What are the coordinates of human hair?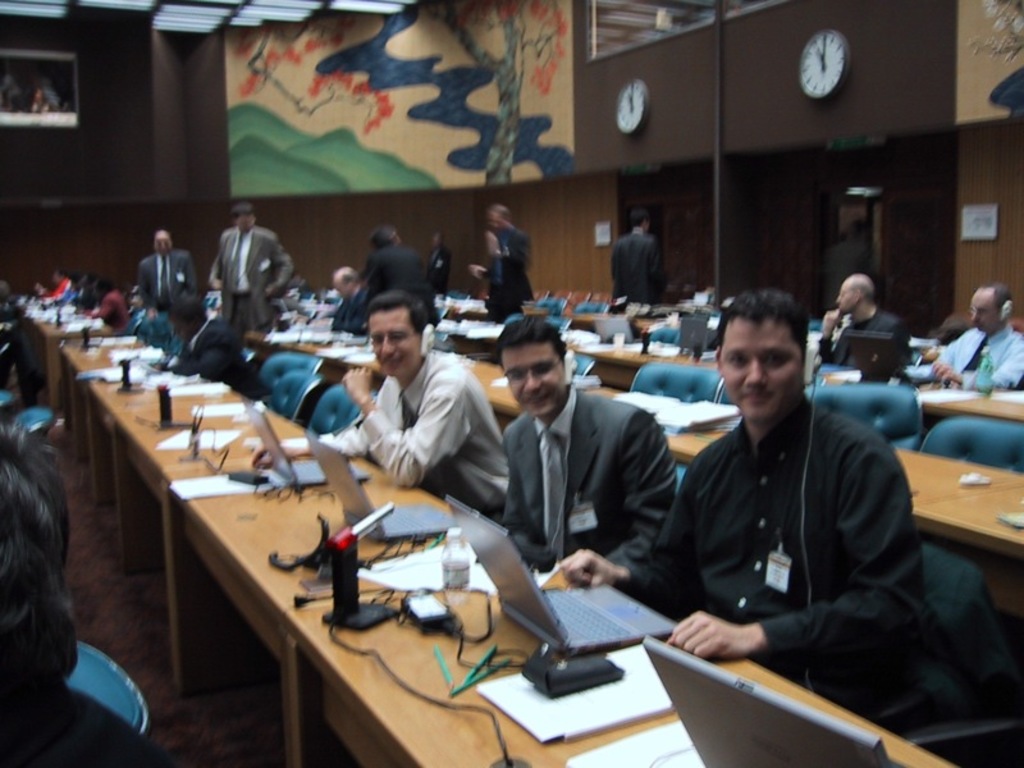
(371, 225, 397, 247).
